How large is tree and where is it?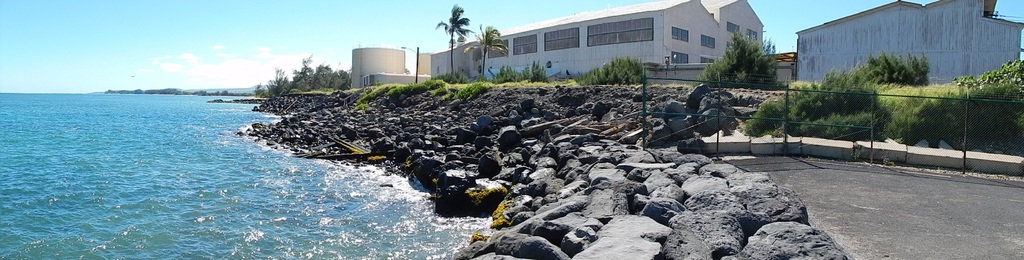
Bounding box: (x1=435, y1=4, x2=467, y2=85).
